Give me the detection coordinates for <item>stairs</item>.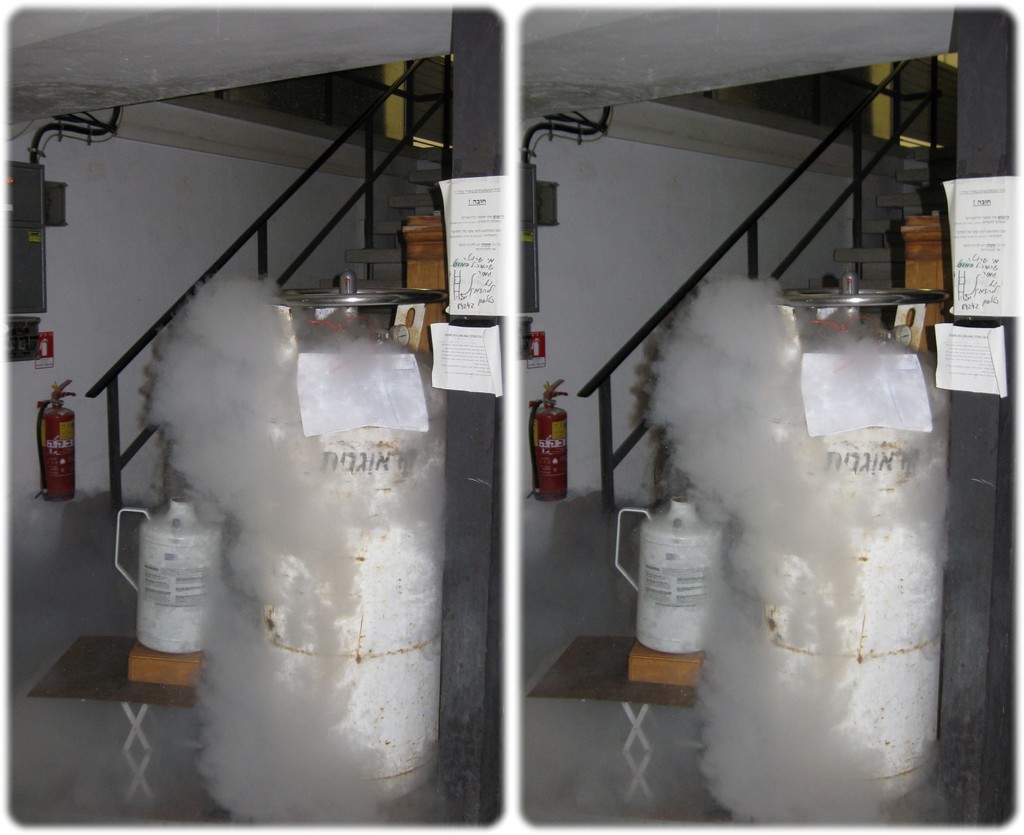
bbox(795, 136, 947, 316).
